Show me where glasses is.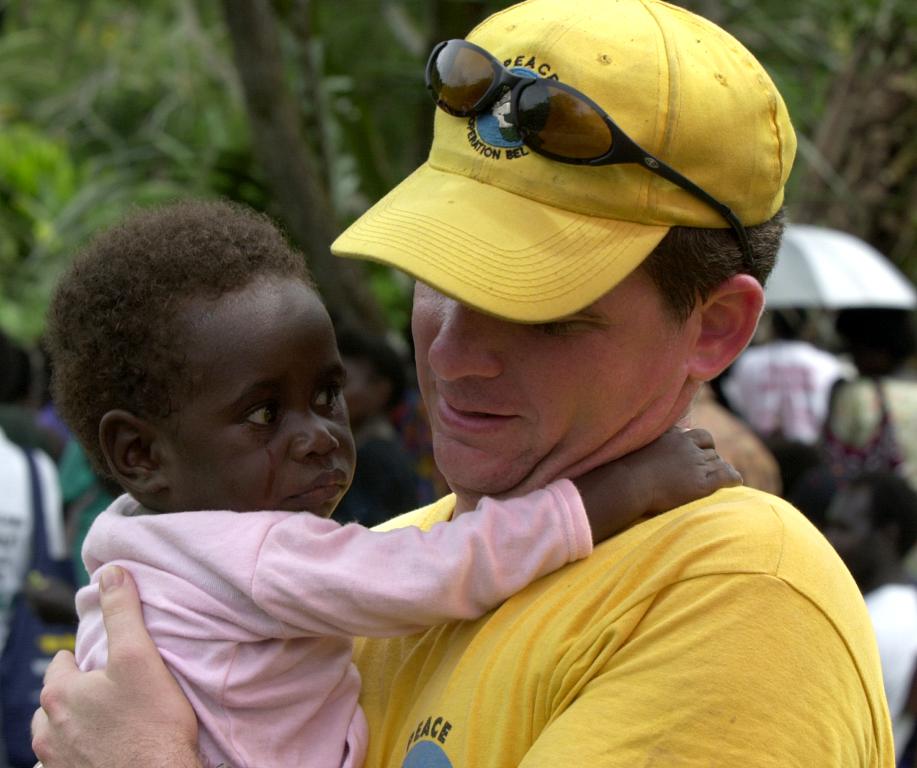
glasses is at (x1=409, y1=39, x2=759, y2=278).
